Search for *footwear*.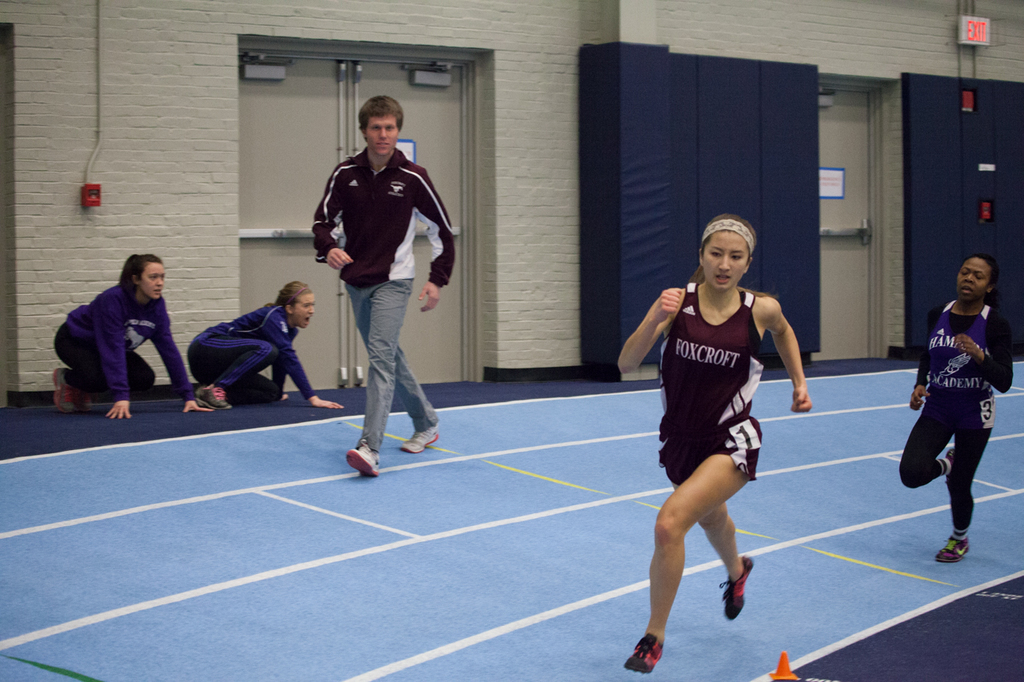
Found at BBox(50, 365, 82, 413).
